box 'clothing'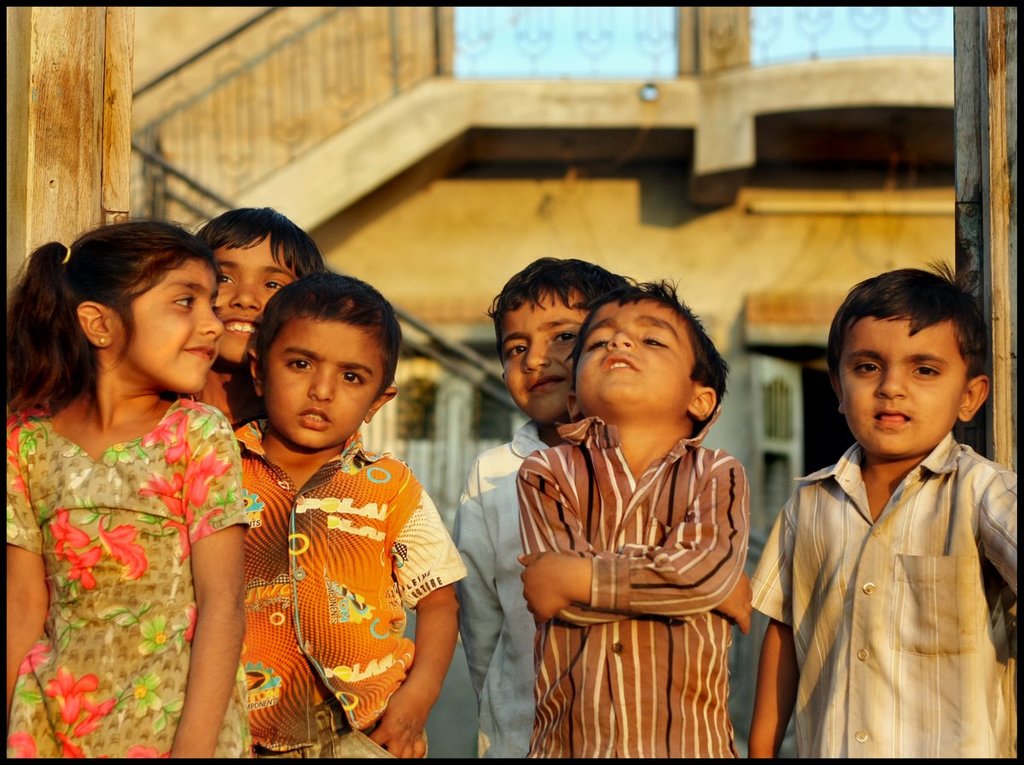
bbox=(6, 395, 251, 758)
